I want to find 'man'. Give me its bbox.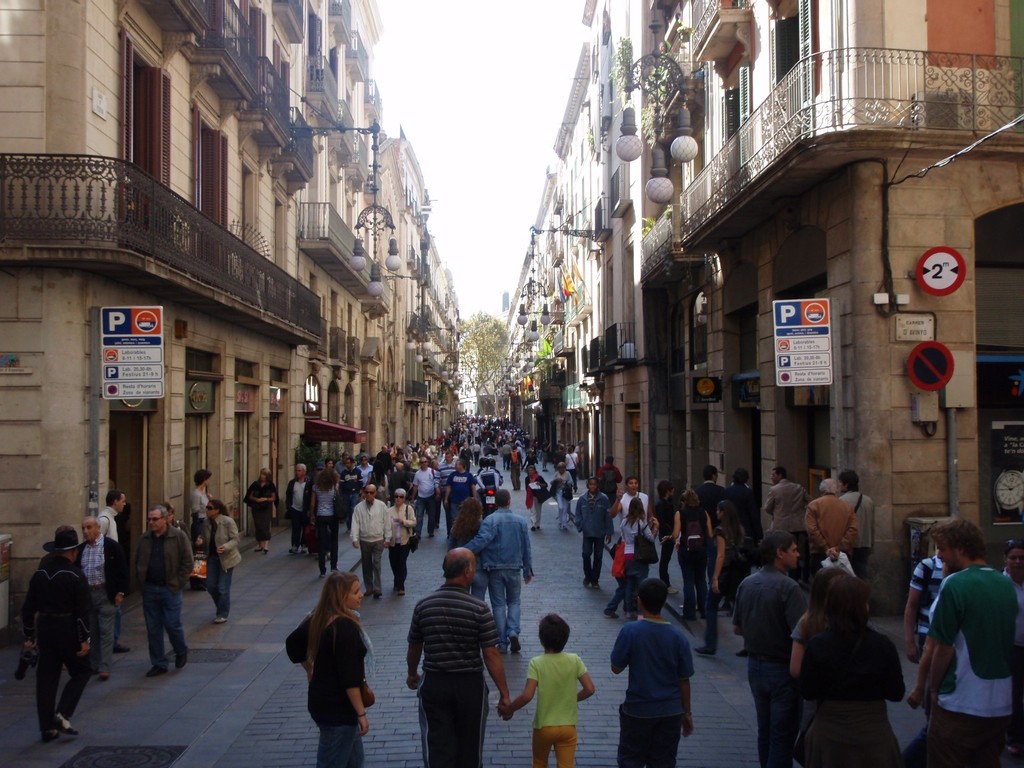
pyautogui.locateOnScreen(907, 513, 1023, 767).
